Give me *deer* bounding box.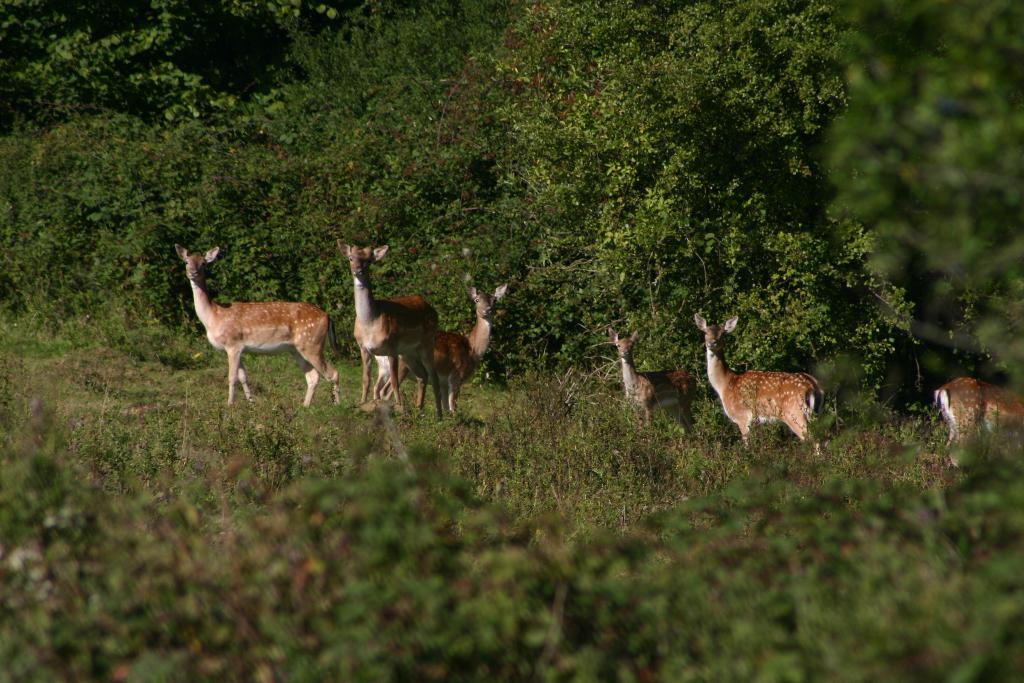
select_region(694, 314, 822, 460).
